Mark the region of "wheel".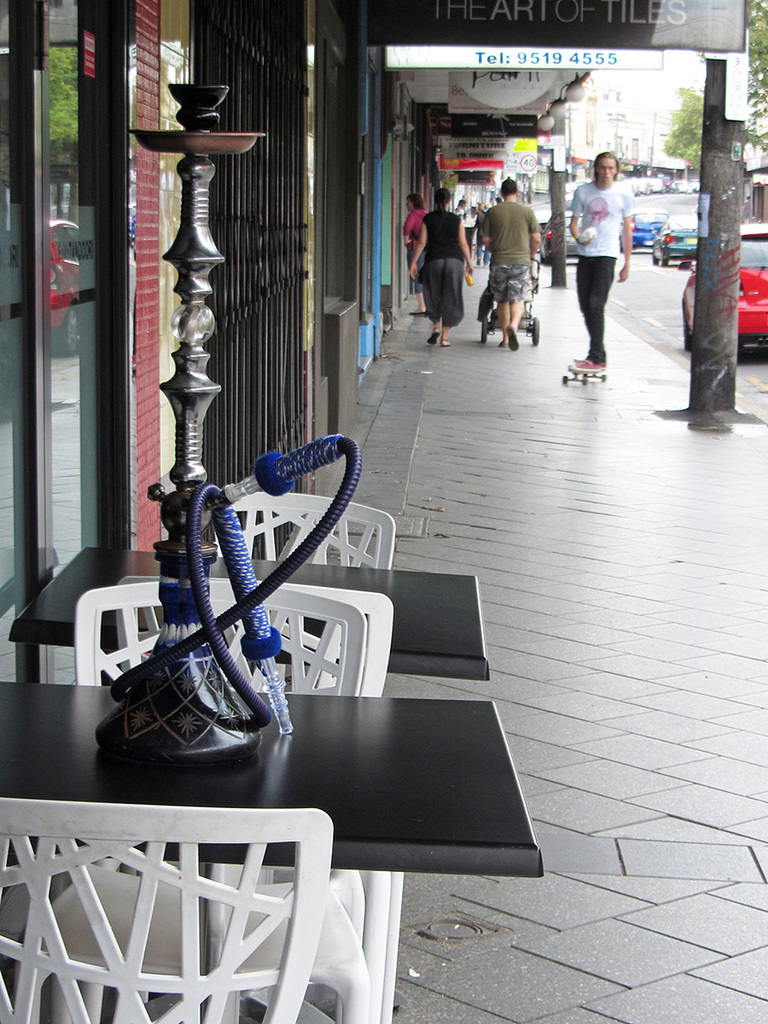
Region: [483, 320, 486, 343].
